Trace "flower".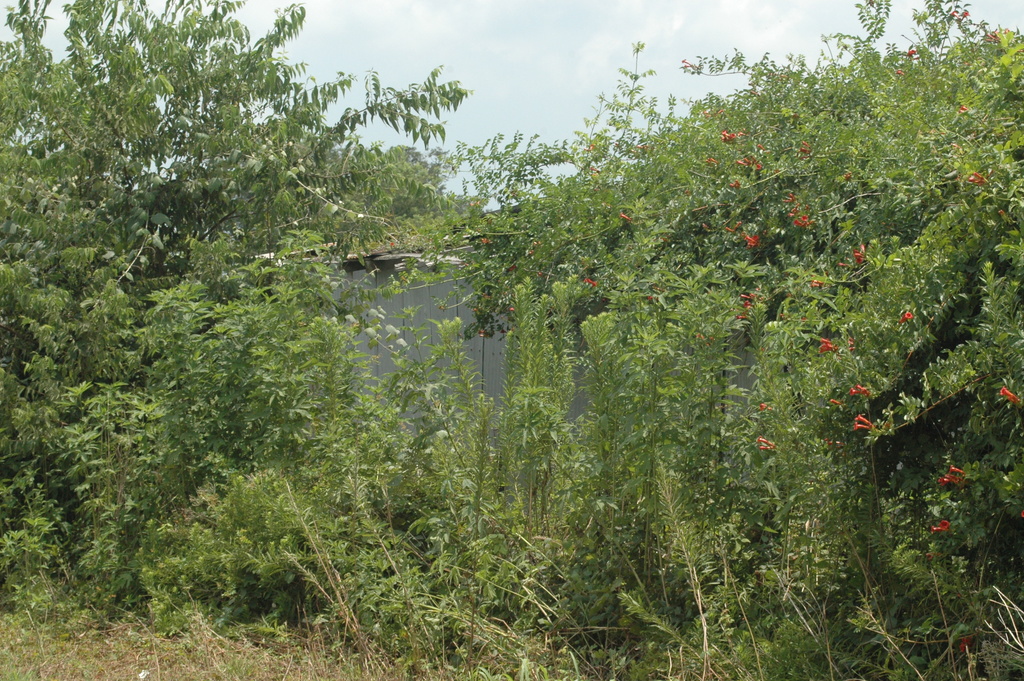
Traced to (896,309,913,324).
